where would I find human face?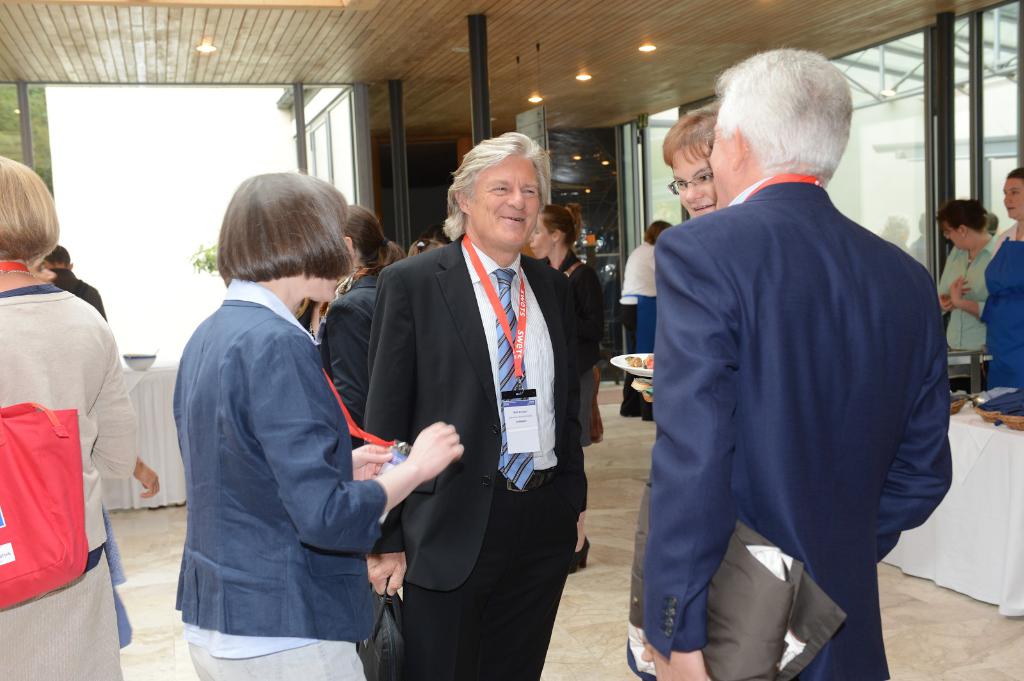
At <bbox>1002, 177, 1023, 220</bbox>.
